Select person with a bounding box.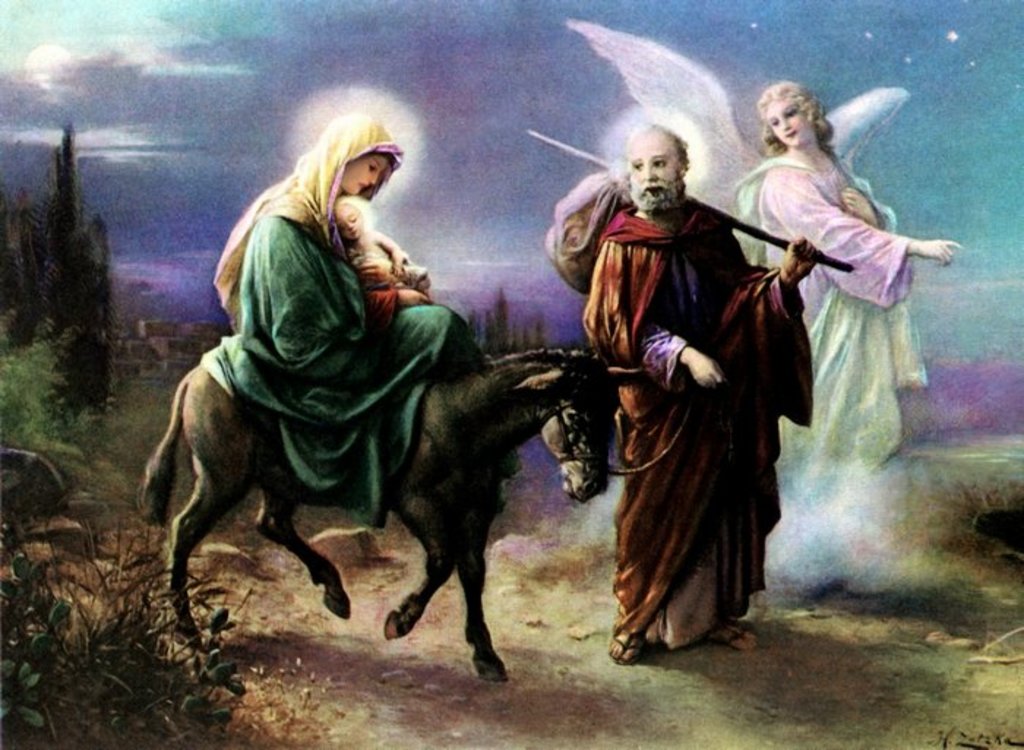
detection(202, 111, 471, 534).
